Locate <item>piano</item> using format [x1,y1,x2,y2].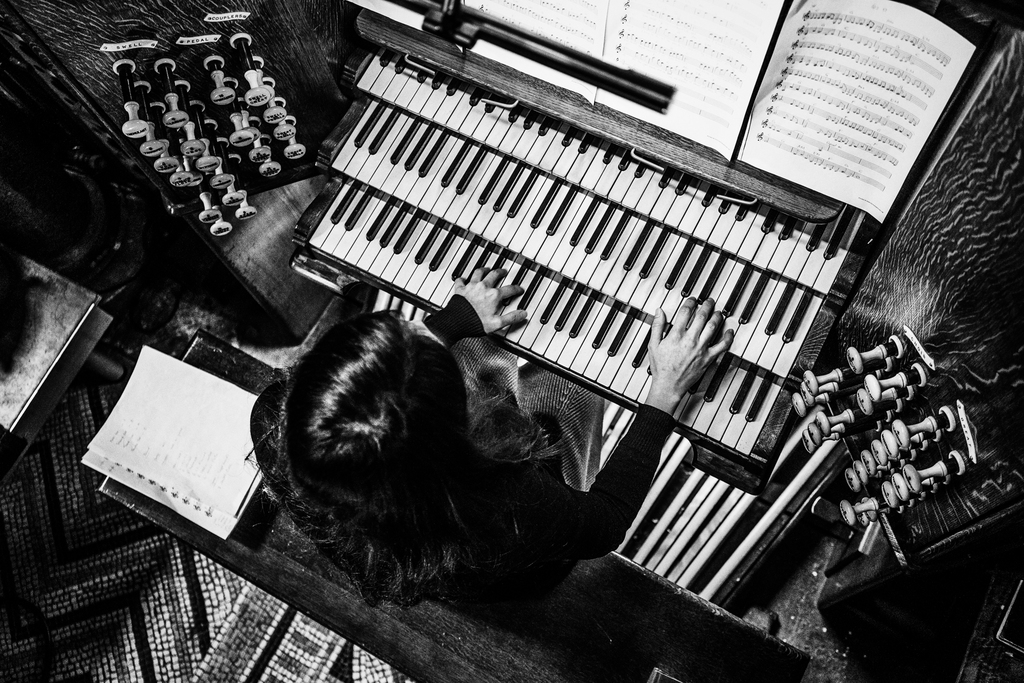
[345,21,926,307].
